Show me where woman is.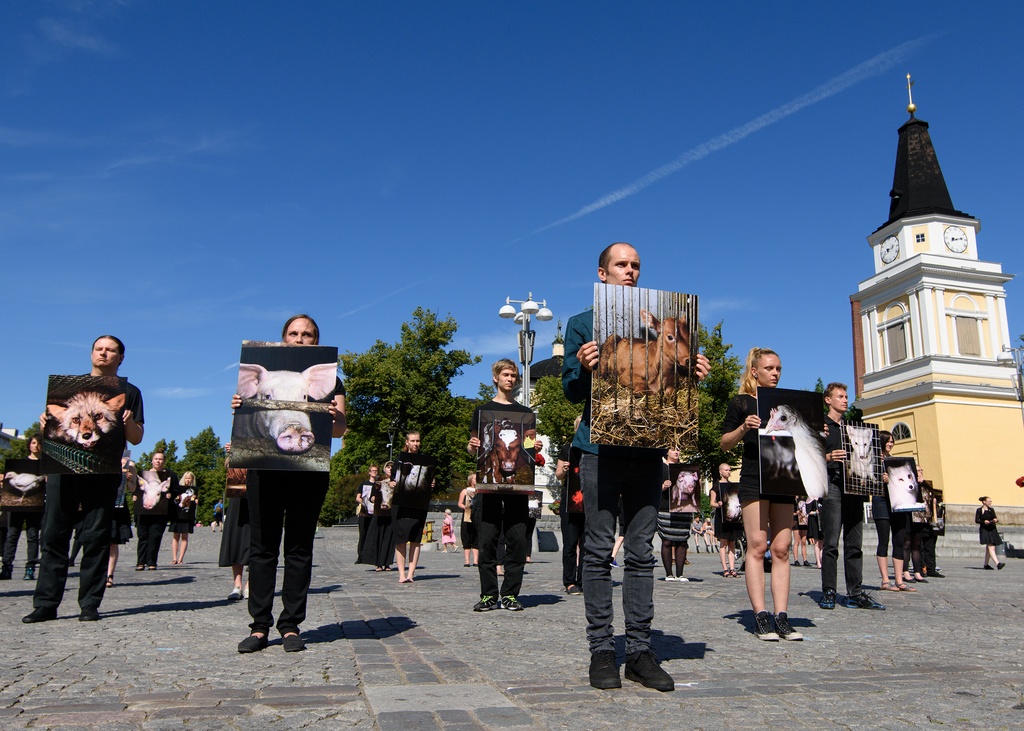
woman is at [left=225, top=308, right=348, bottom=632].
